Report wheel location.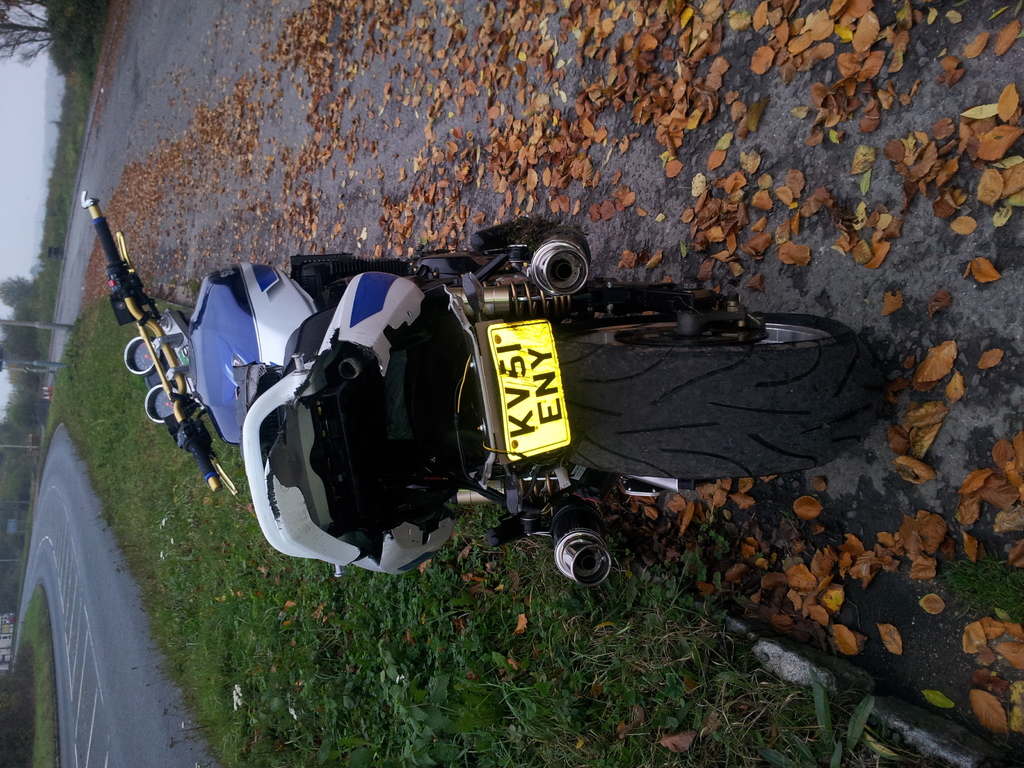
Report: region(565, 314, 883, 478).
